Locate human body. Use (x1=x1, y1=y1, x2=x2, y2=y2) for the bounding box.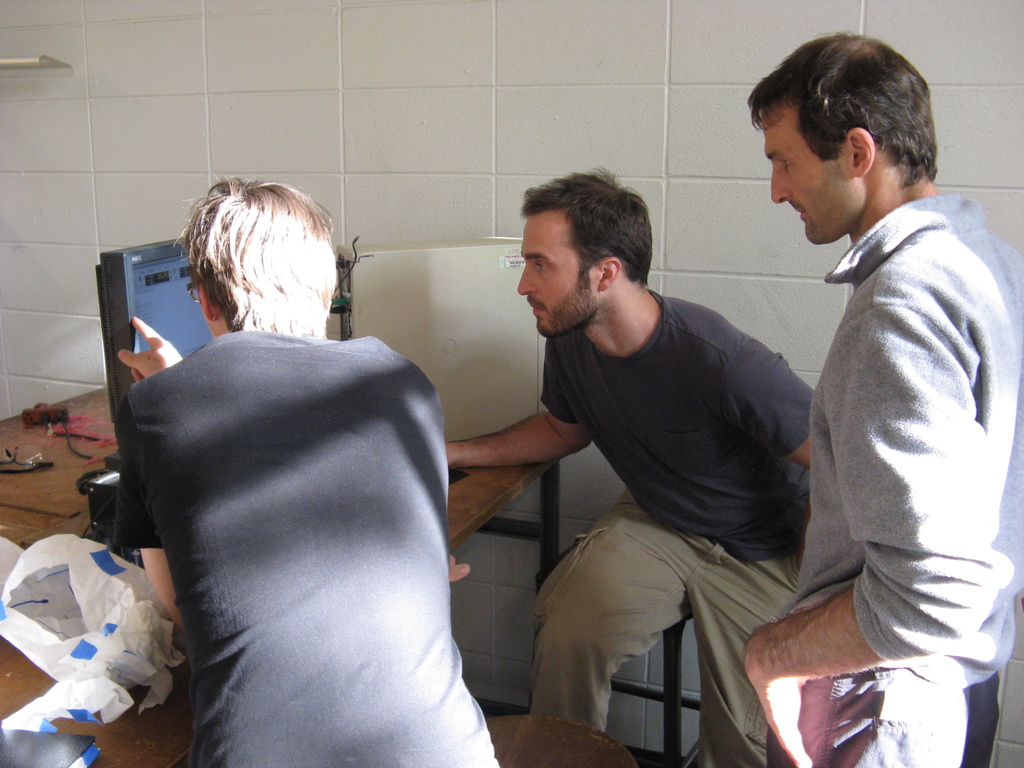
(x1=440, y1=285, x2=819, y2=767).
